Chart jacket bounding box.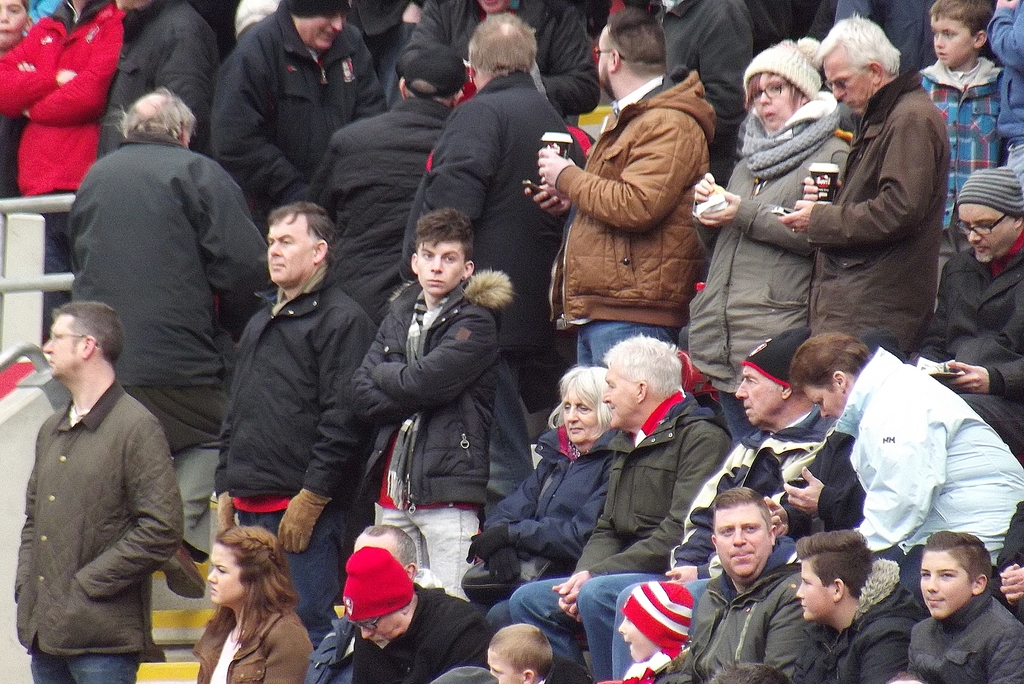
Charted: <box>17,379,192,655</box>.
